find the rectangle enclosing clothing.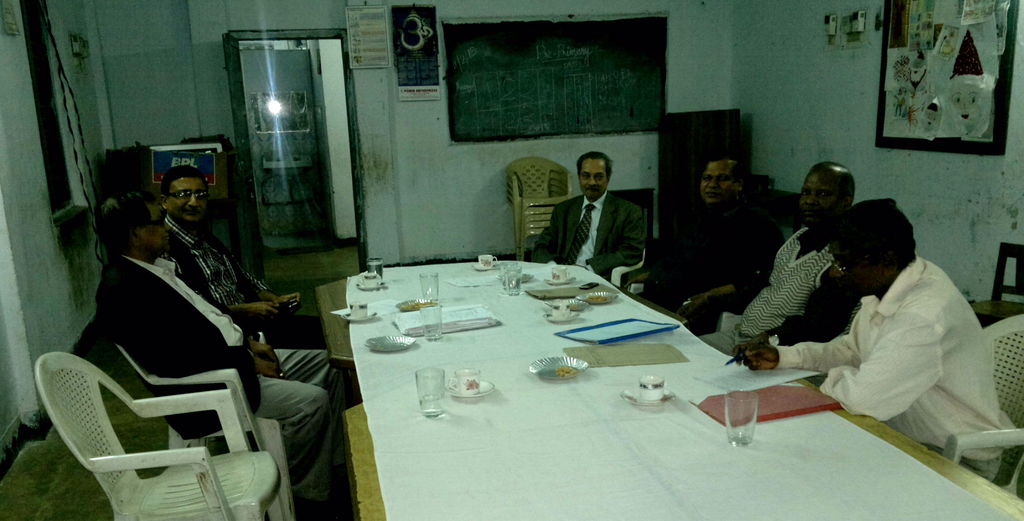
644/173/778/333.
